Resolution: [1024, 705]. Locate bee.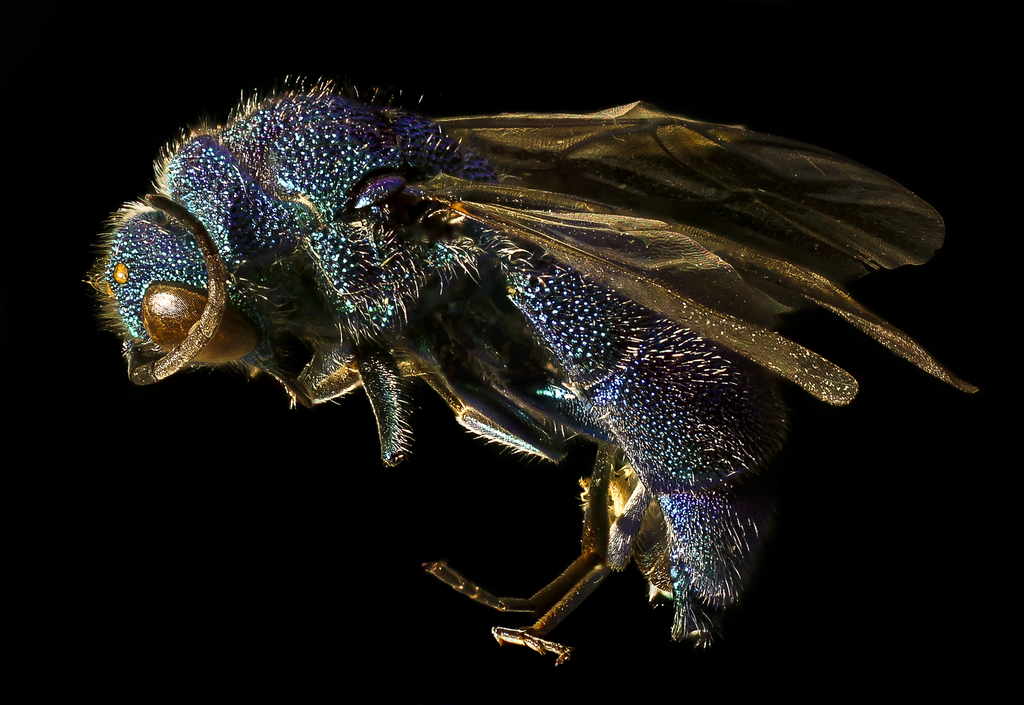
crop(136, 93, 946, 644).
